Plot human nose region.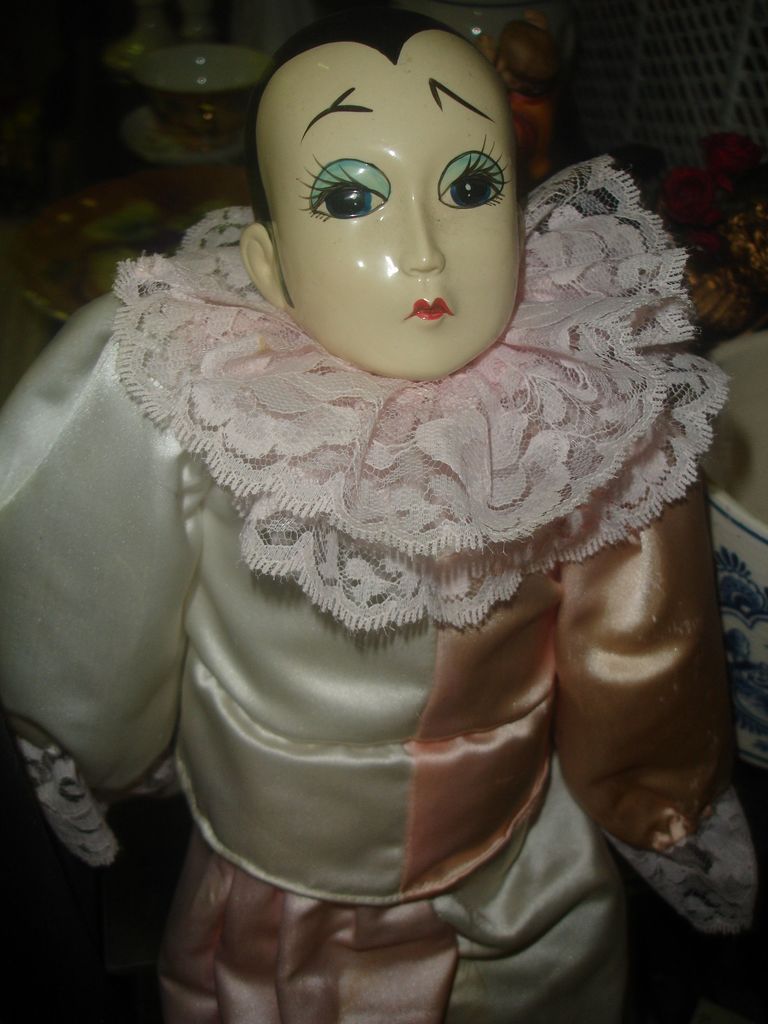
Plotted at (x1=408, y1=195, x2=448, y2=273).
